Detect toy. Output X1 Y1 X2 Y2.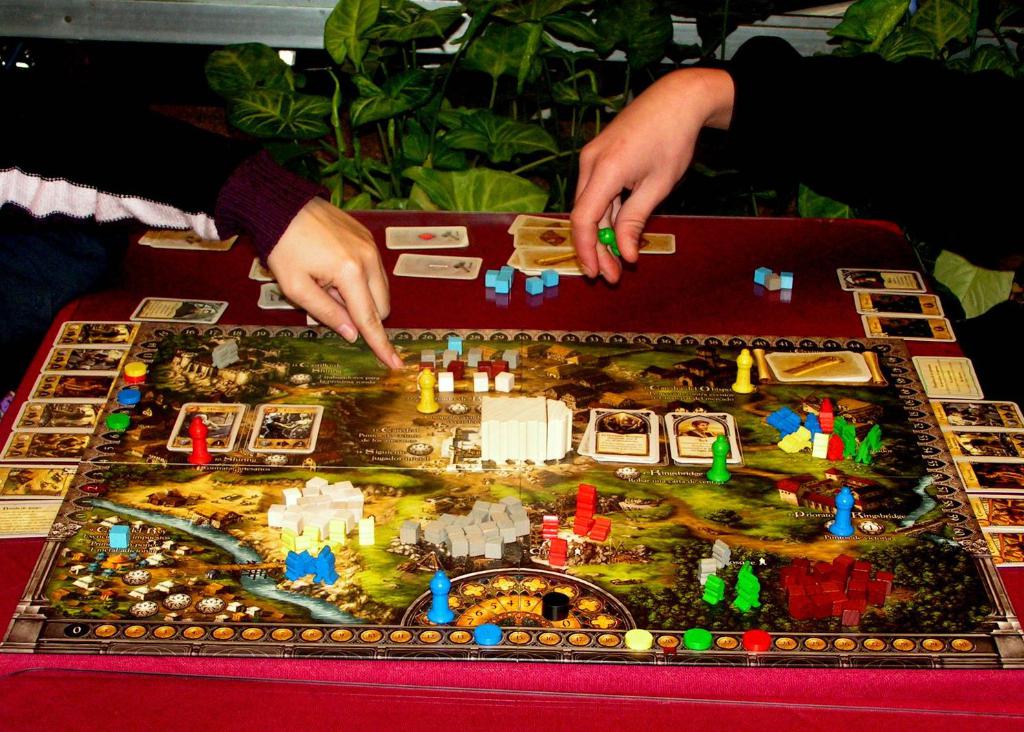
731 558 762 608.
